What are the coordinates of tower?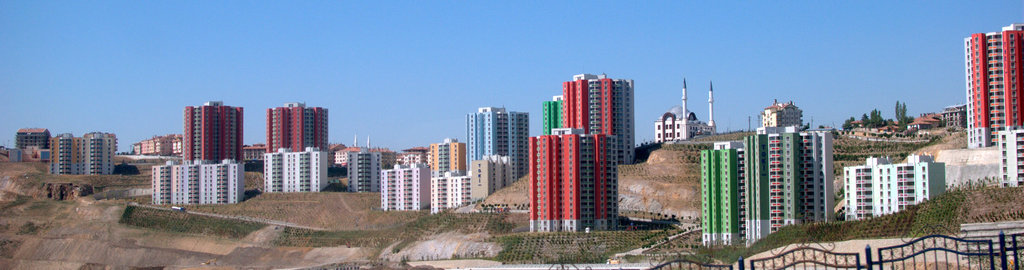
bbox=[740, 125, 833, 246].
